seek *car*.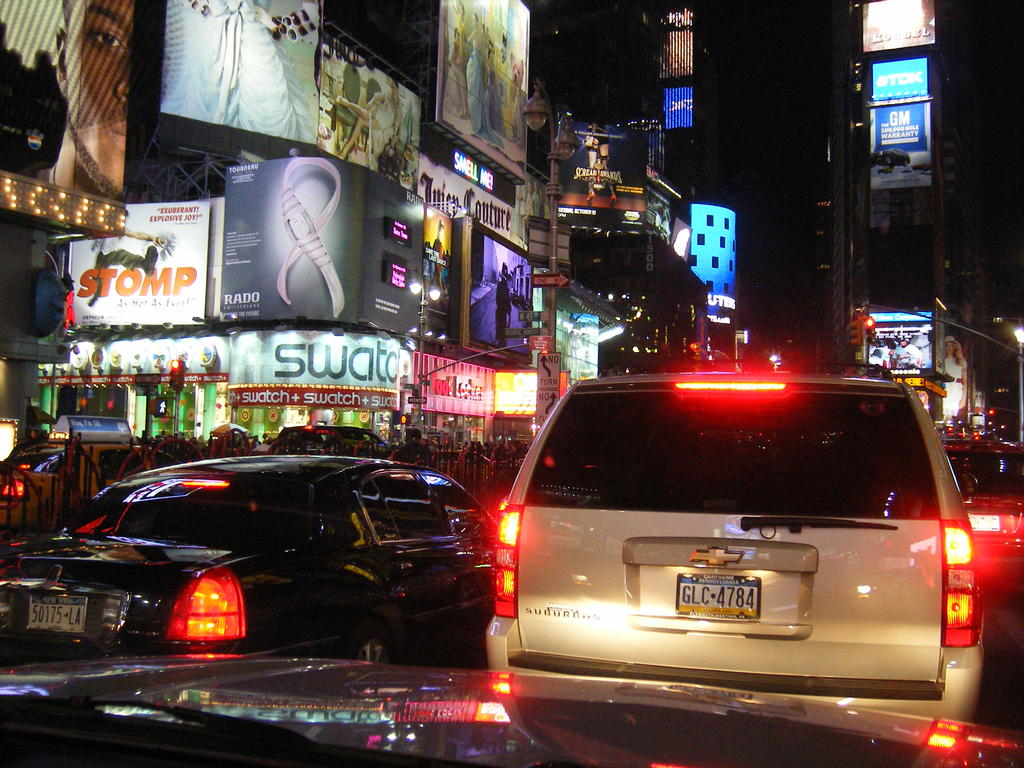
941, 438, 1023, 603.
